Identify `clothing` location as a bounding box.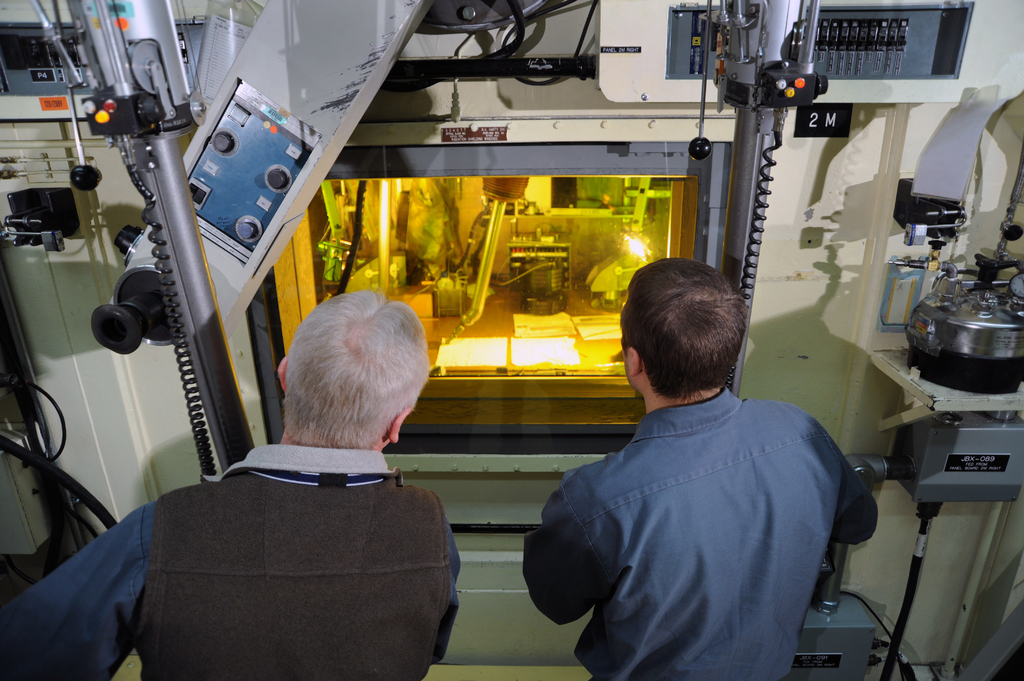
[x1=141, y1=442, x2=452, y2=680].
